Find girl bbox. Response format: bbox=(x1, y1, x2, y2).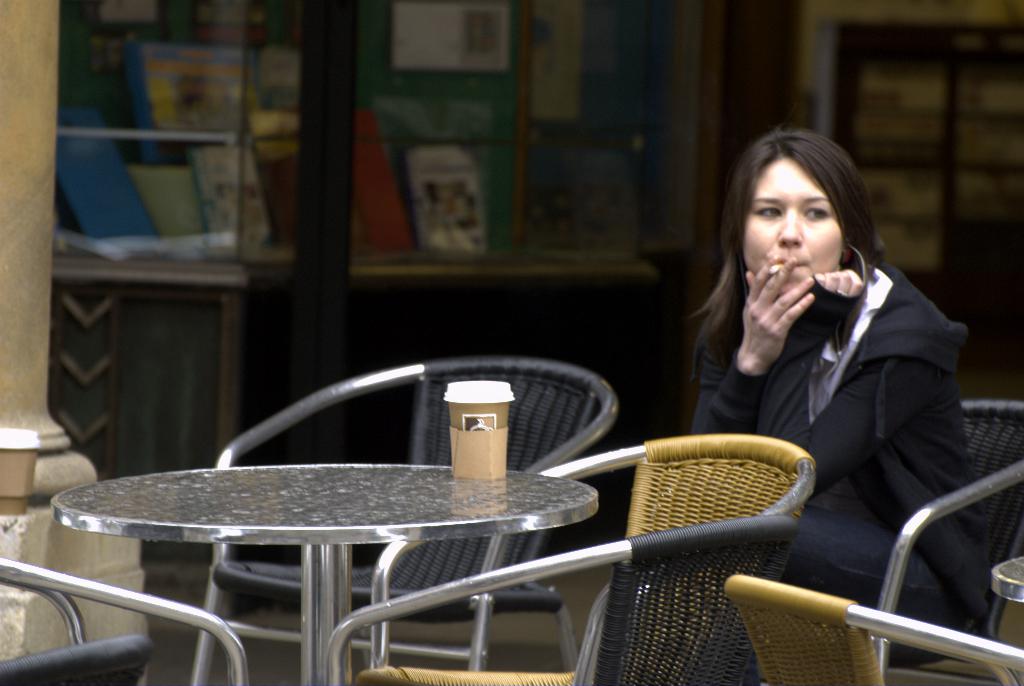
bbox=(691, 126, 990, 685).
